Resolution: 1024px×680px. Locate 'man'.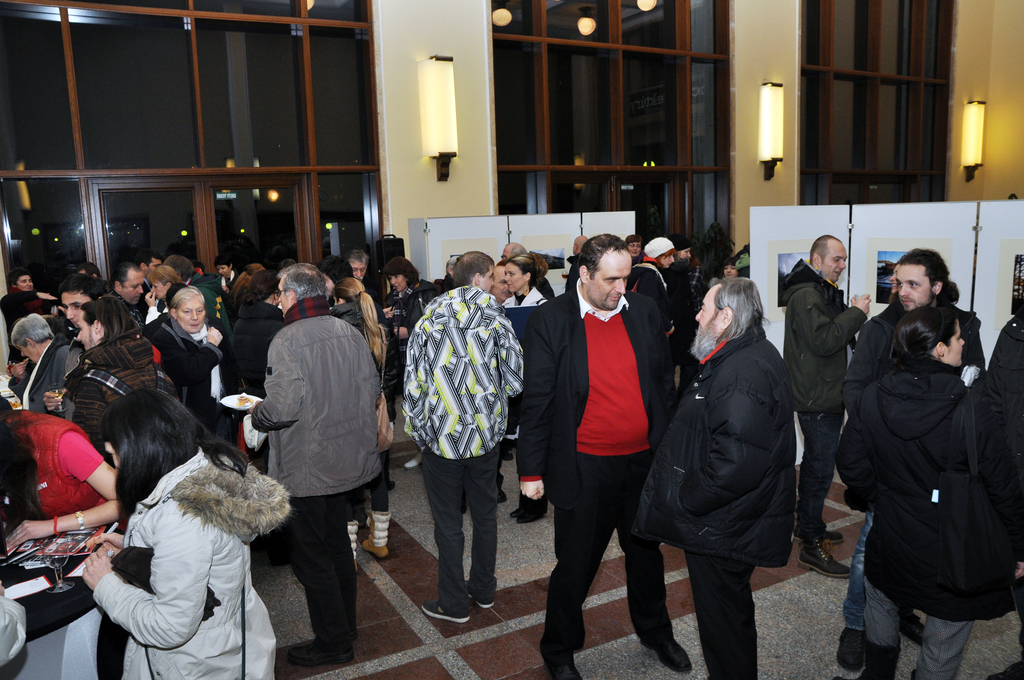
(left=106, top=263, right=152, bottom=343).
